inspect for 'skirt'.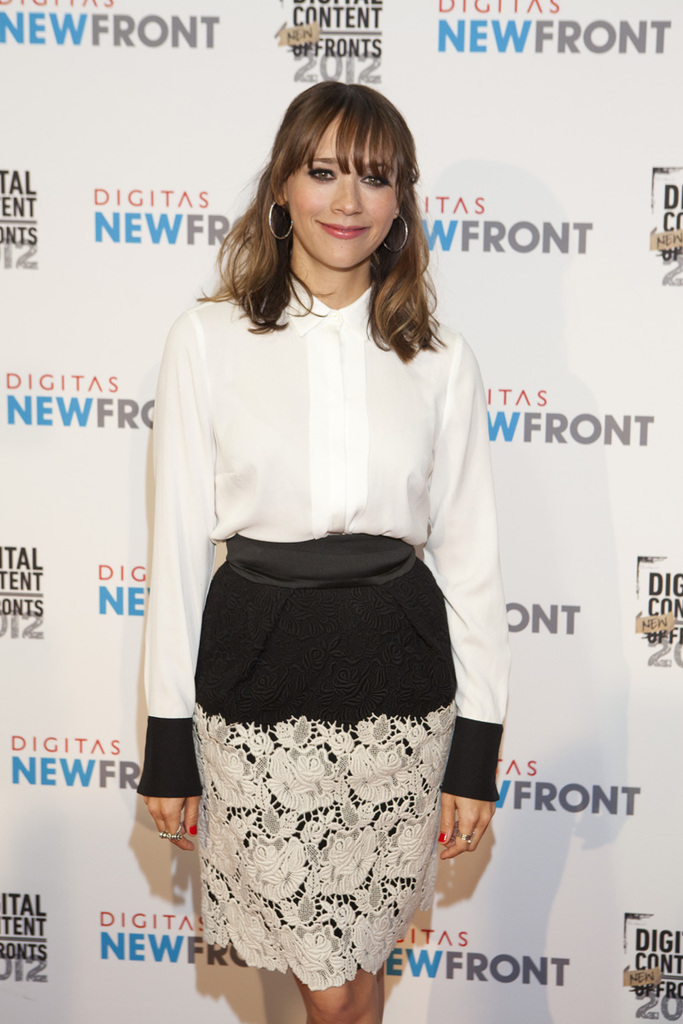
Inspection: box(196, 537, 453, 988).
